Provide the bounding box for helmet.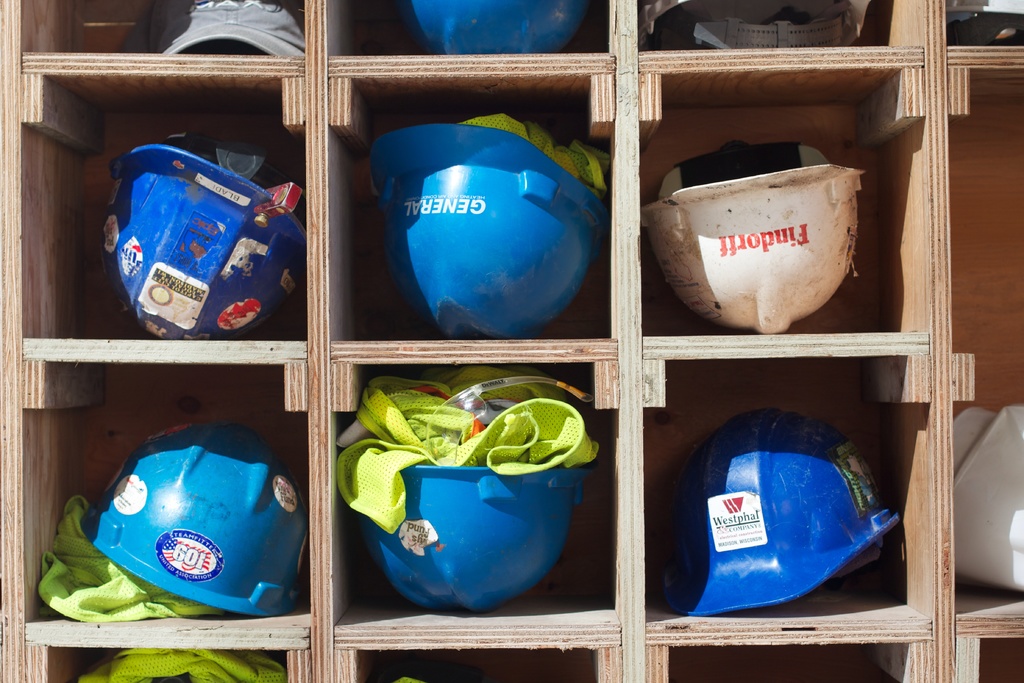
bbox(643, 406, 901, 621).
